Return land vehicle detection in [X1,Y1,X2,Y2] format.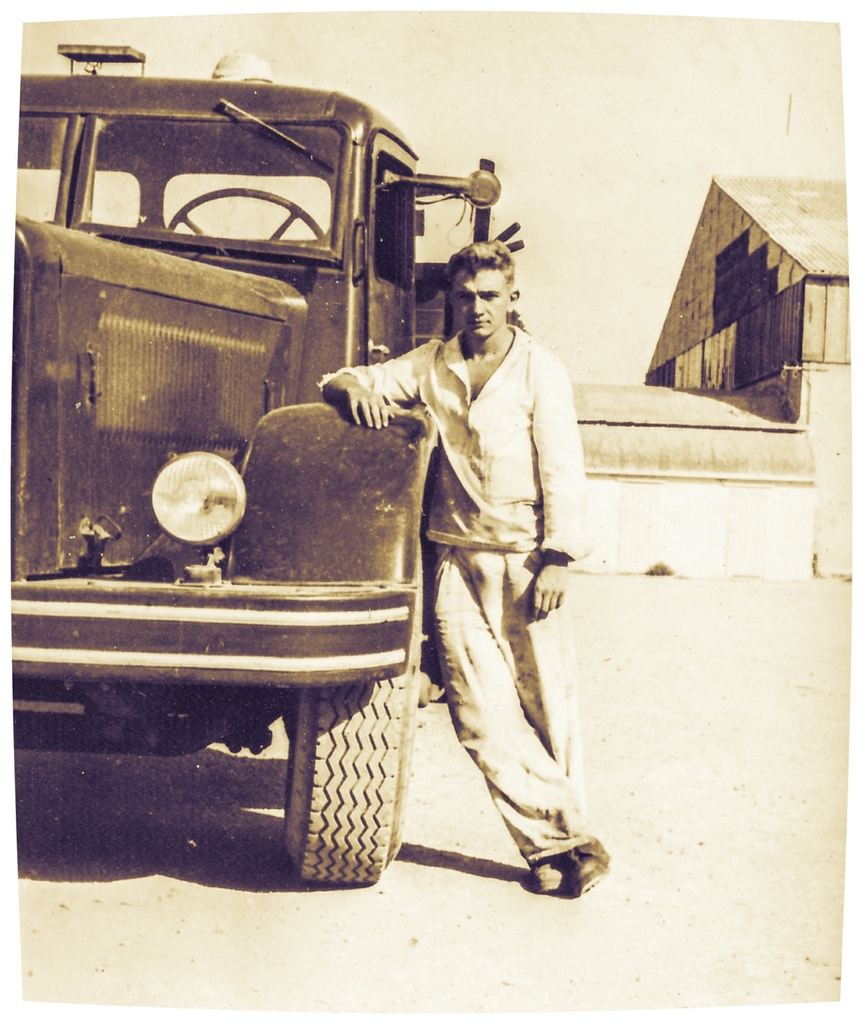
[116,116,508,815].
